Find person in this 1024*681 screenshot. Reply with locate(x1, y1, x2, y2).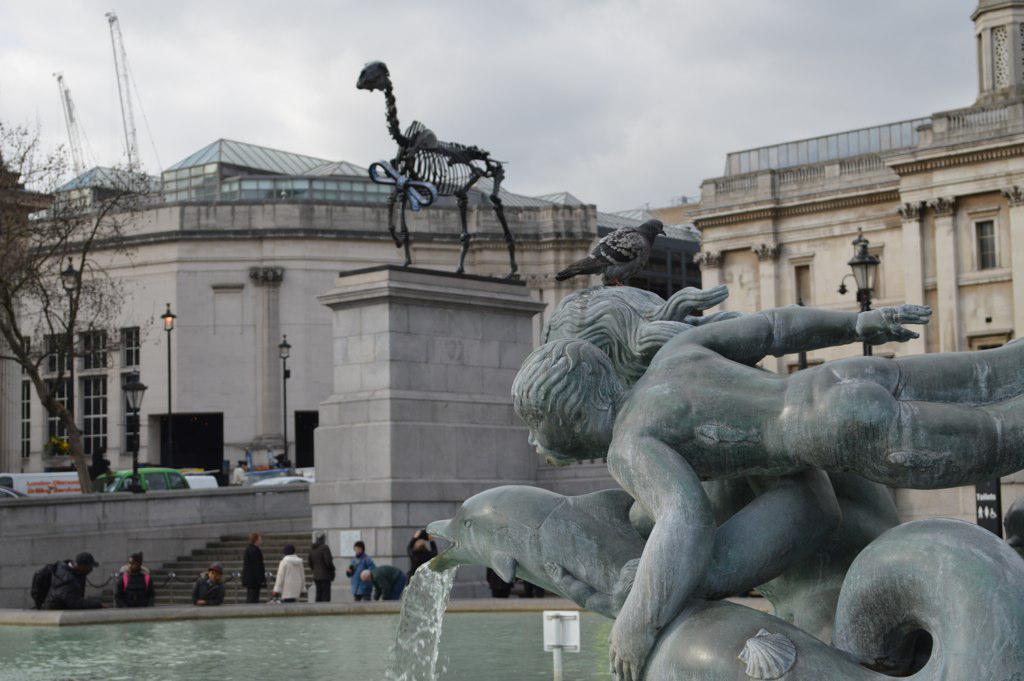
locate(35, 553, 100, 619).
